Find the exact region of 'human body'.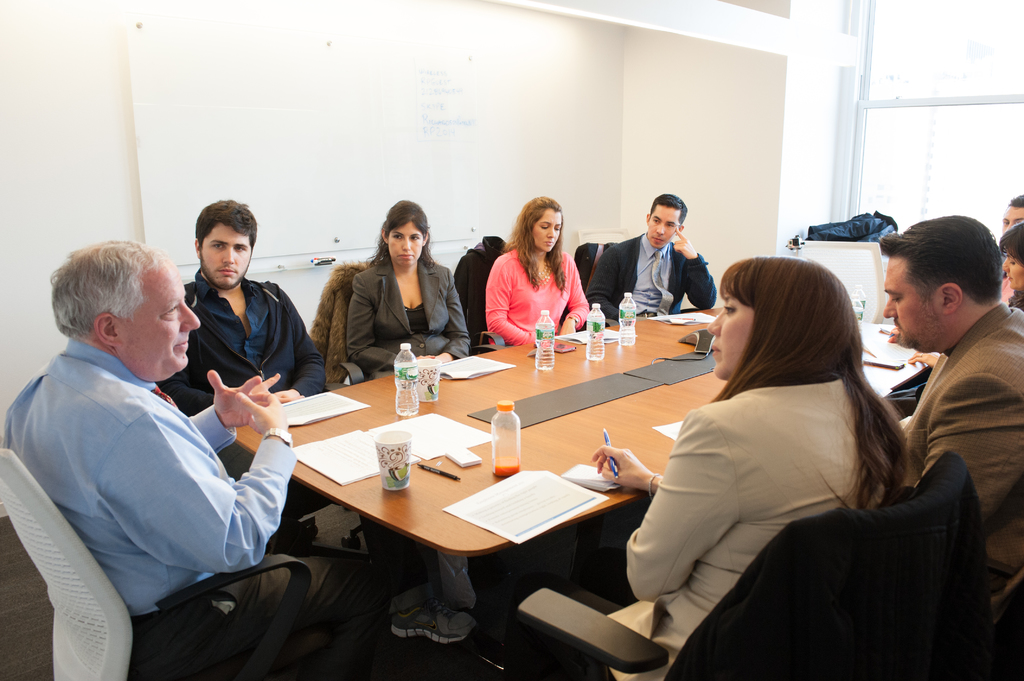
Exact region: bbox=(346, 256, 471, 386).
